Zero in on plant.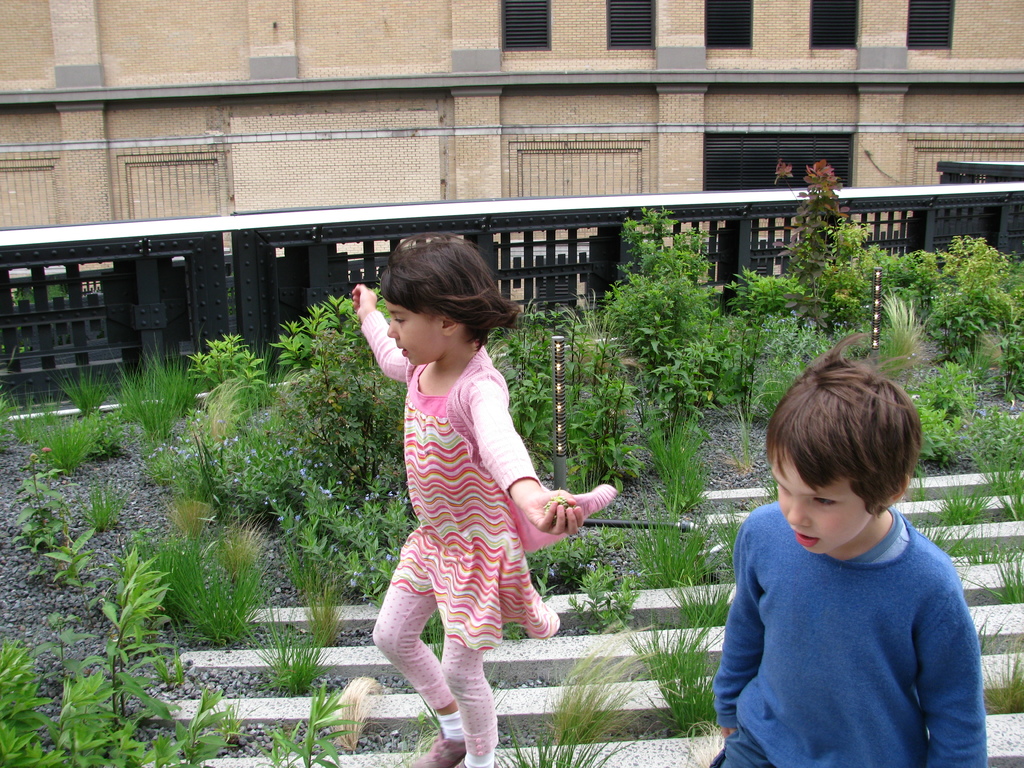
Zeroed in: [530, 533, 584, 587].
